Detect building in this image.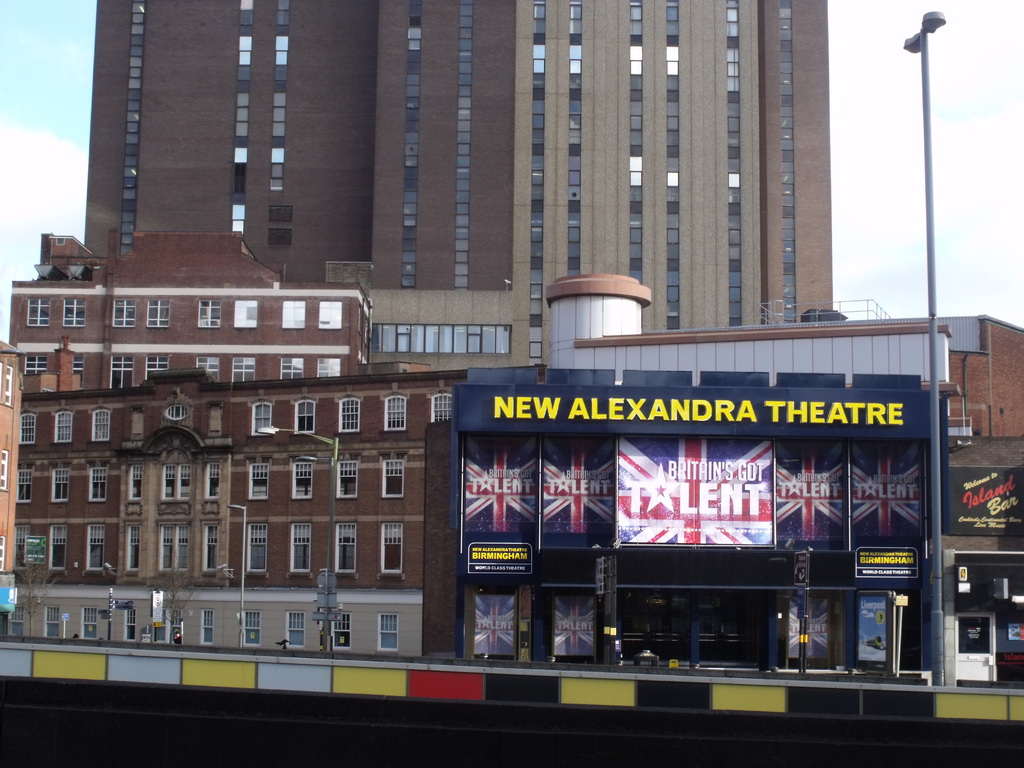
Detection: locate(84, 0, 833, 372).
